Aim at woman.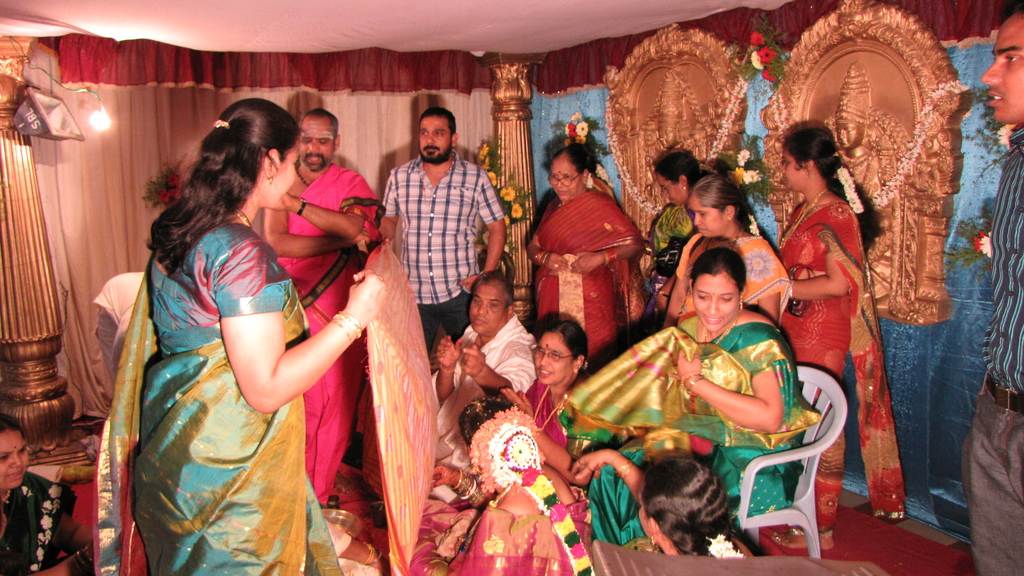
Aimed at bbox=[525, 146, 645, 364].
